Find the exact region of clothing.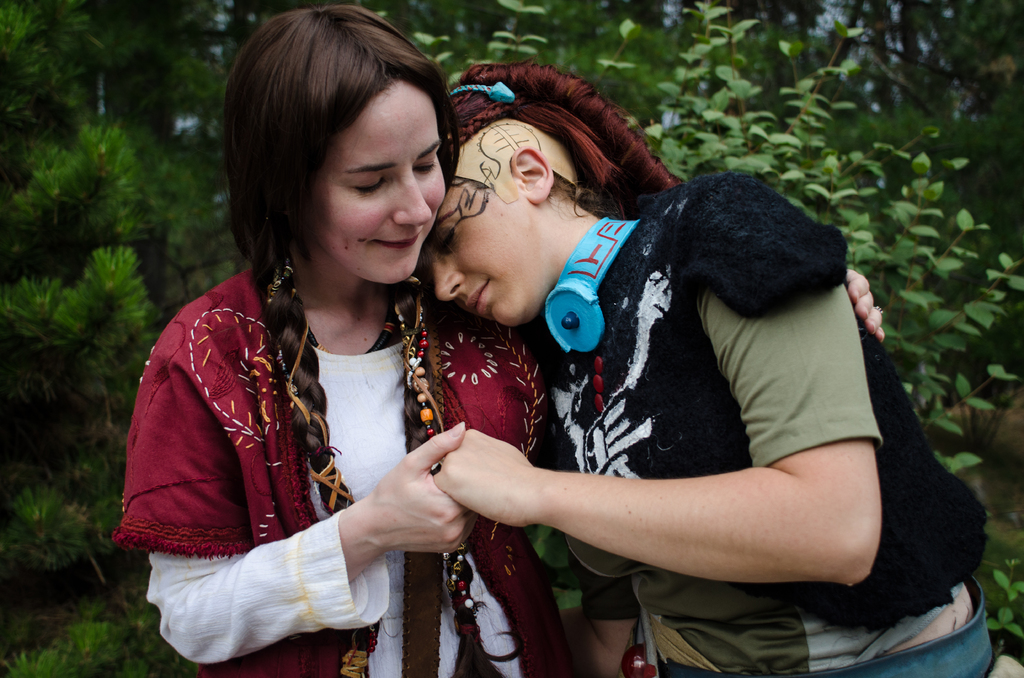
Exact region: <box>107,263,538,677</box>.
